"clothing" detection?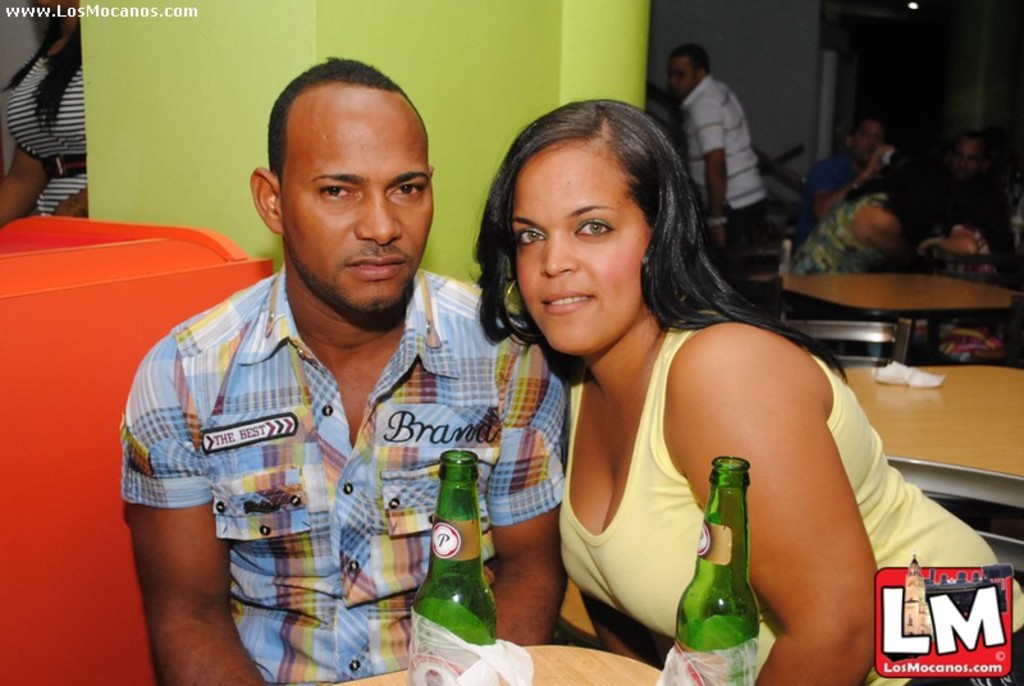
bbox=[796, 148, 868, 237]
